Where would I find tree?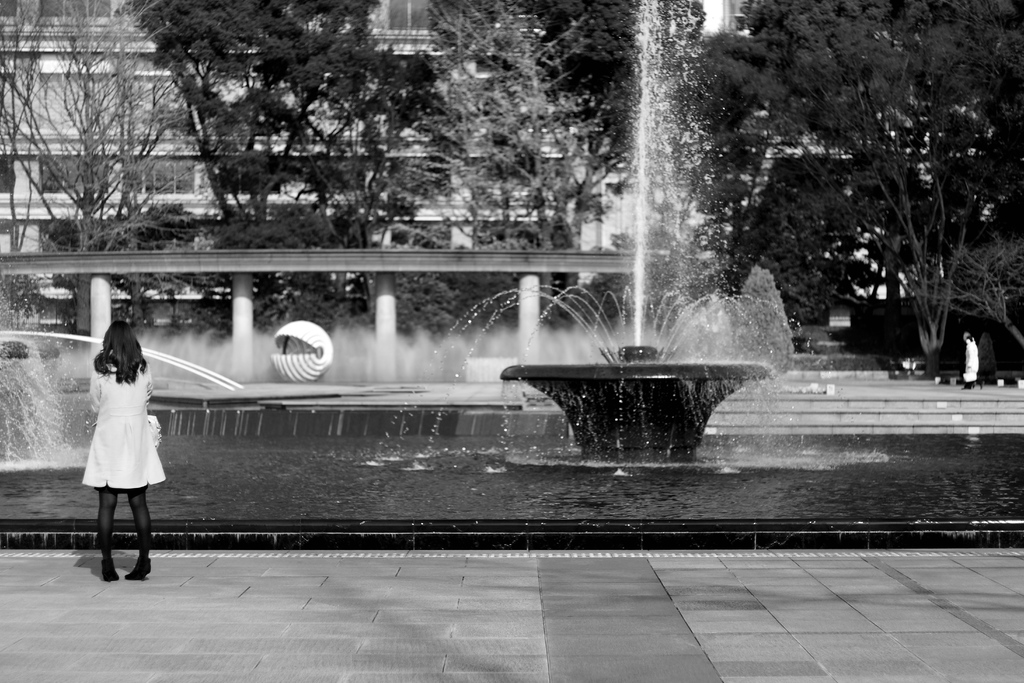
At detection(0, 0, 212, 252).
